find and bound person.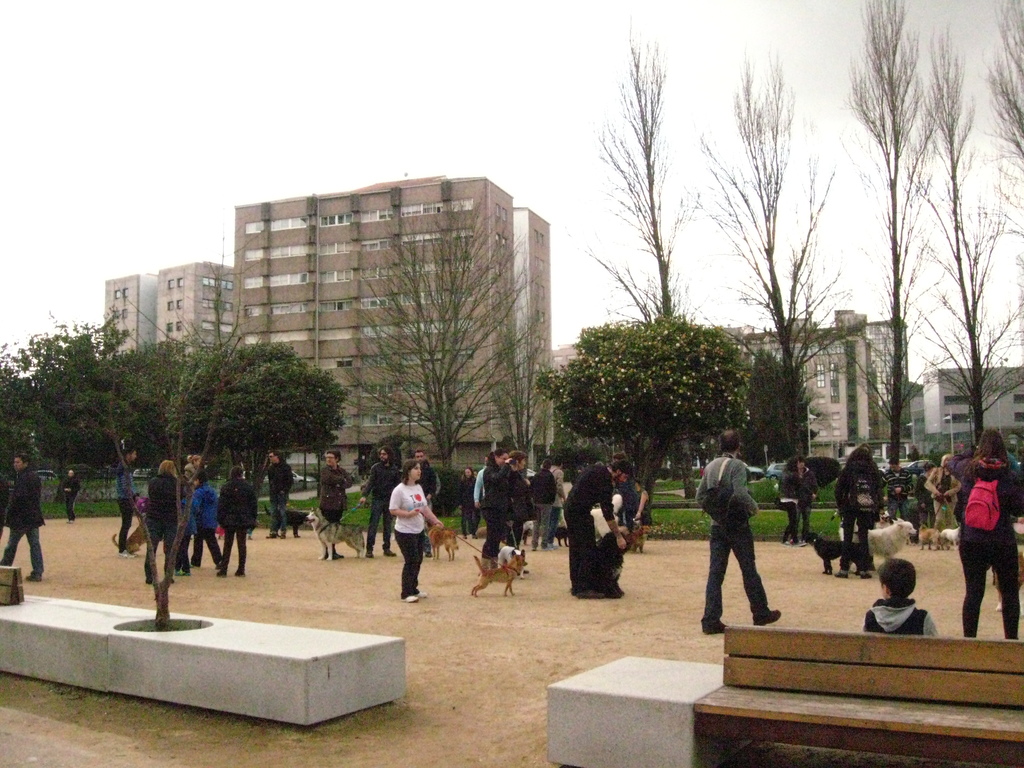
Bound: x1=190 y1=470 x2=223 y2=568.
